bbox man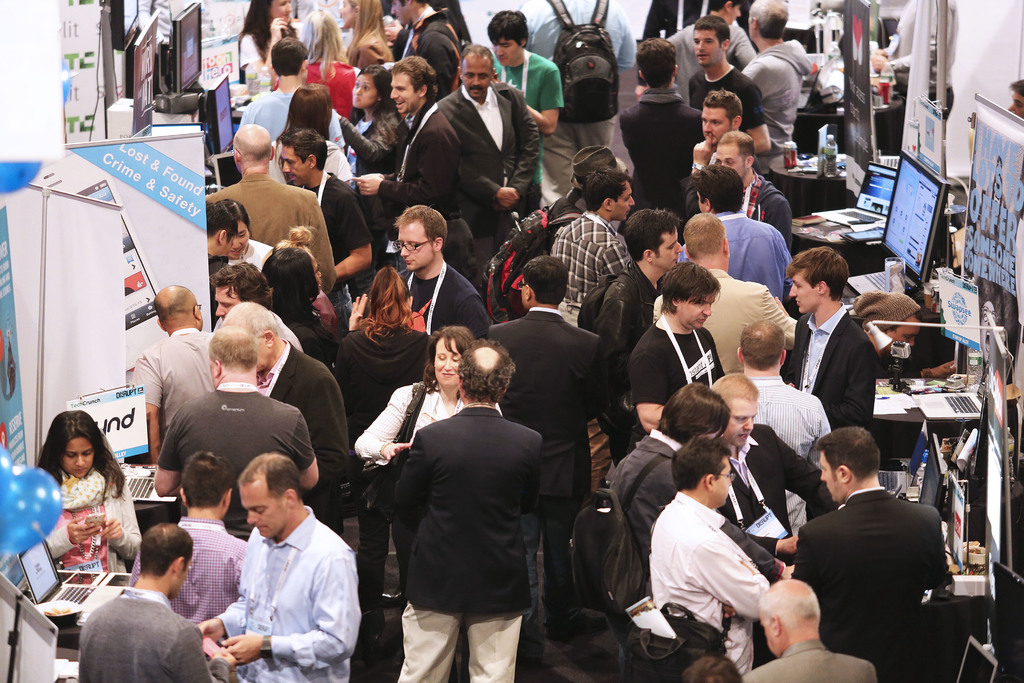
(left=602, top=382, right=795, bottom=682)
